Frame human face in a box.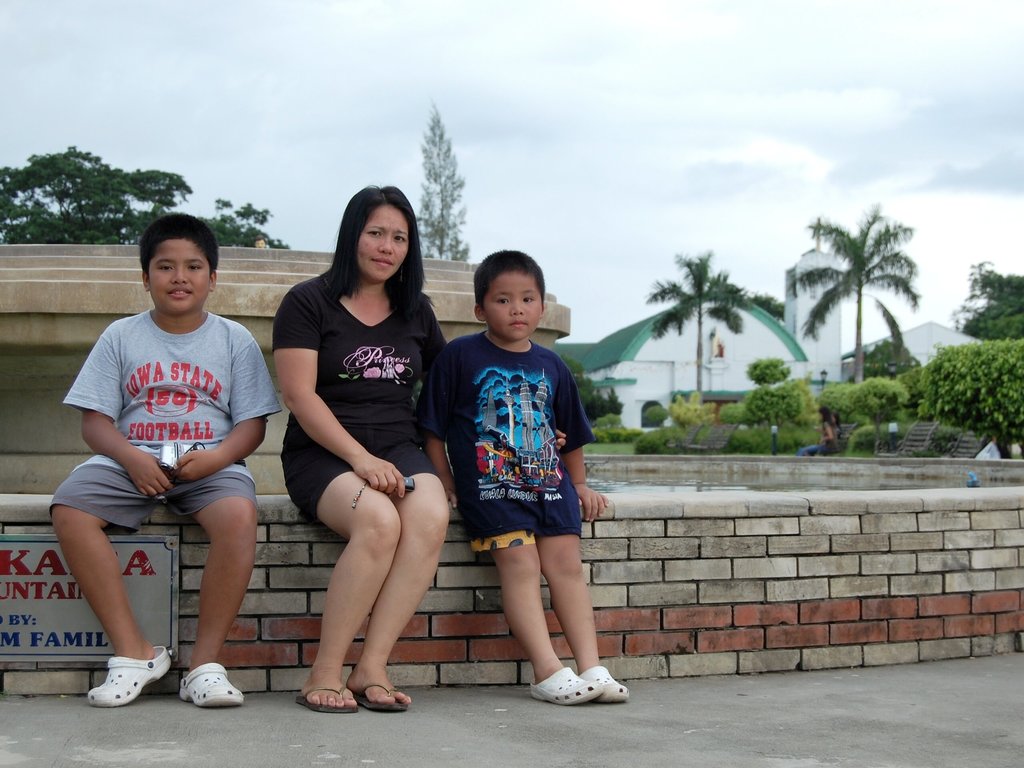
[left=483, top=275, right=543, bottom=333].
